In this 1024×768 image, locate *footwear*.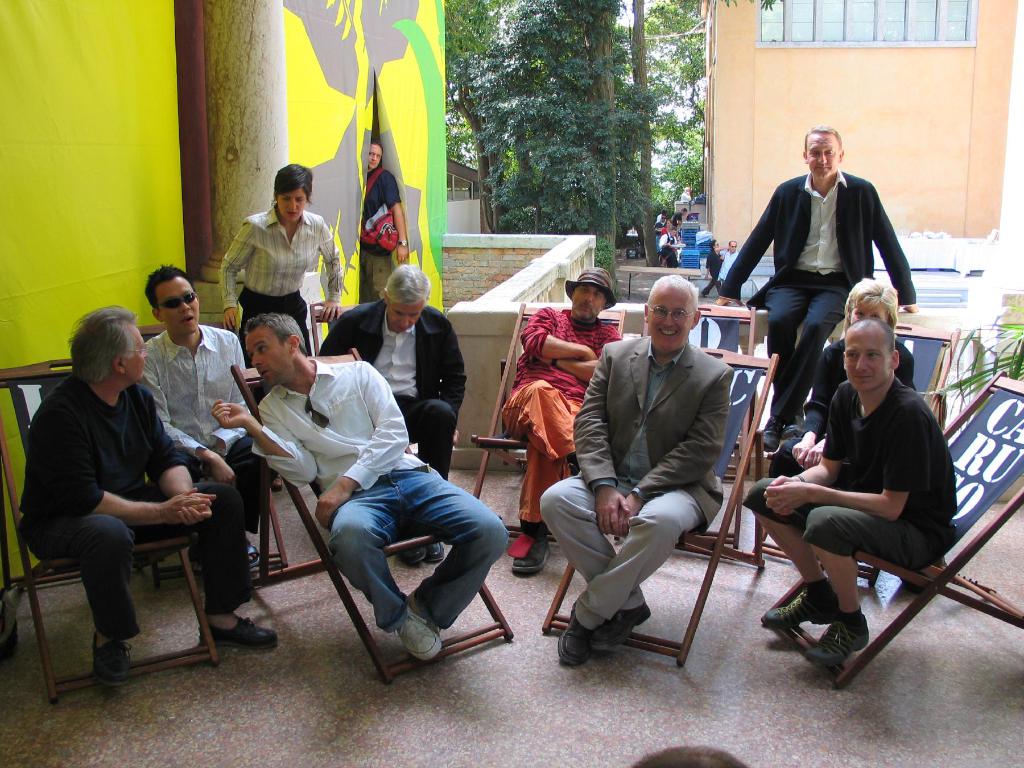
Bounding box: x1=198, y1=616, x2=276, y2=651.
